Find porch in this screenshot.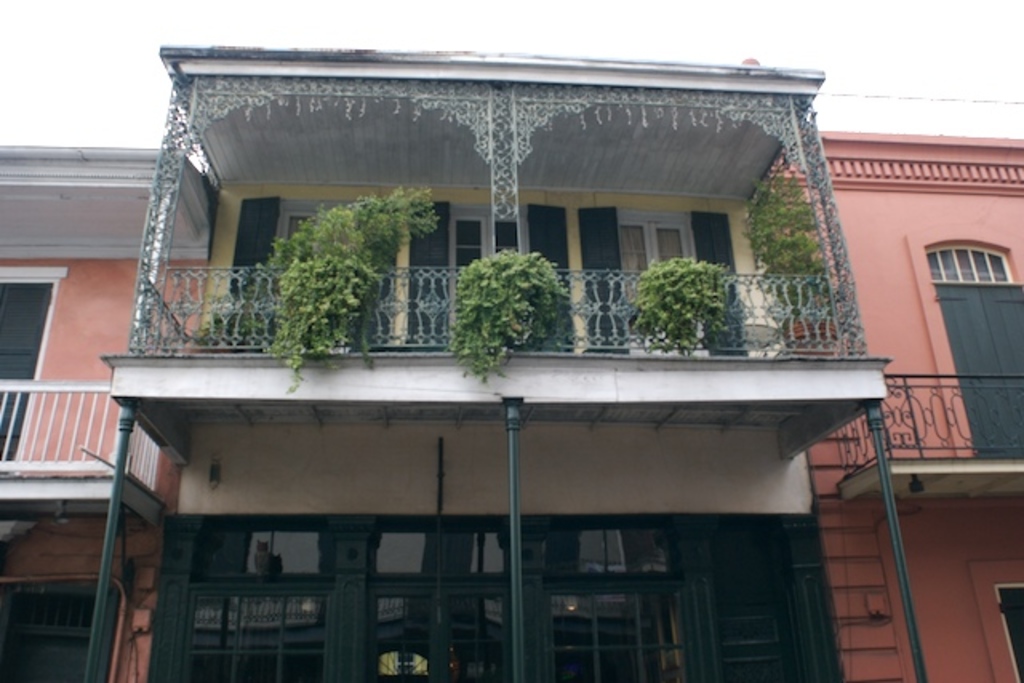
The bounding box for porch is [810,360,1011,505].
